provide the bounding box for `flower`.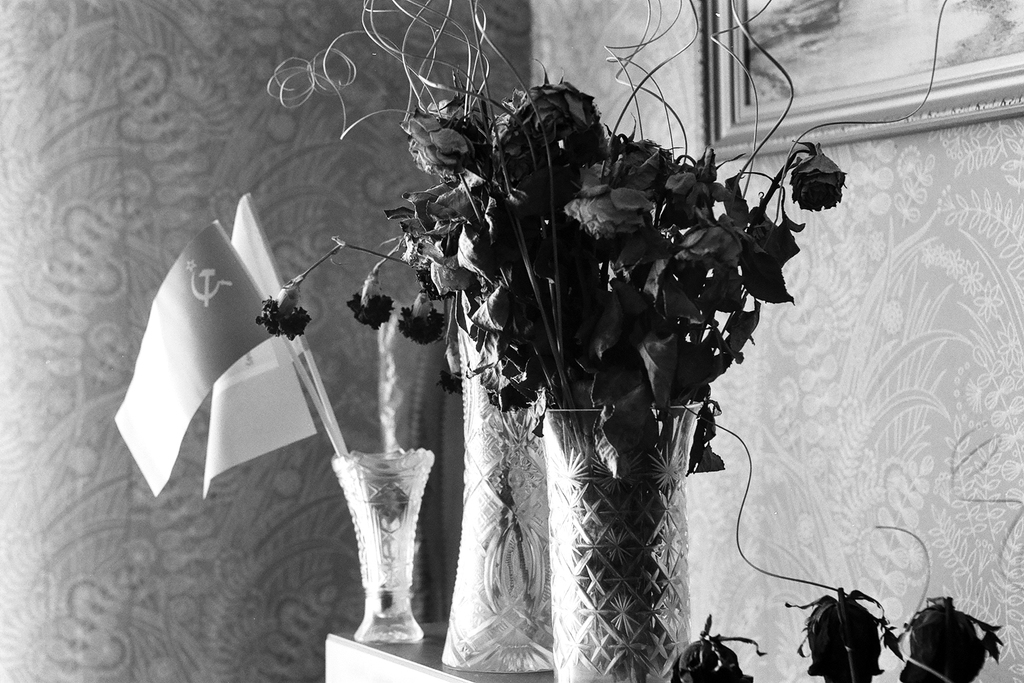
pyautogui.locateOnScreen(791, 138, 855, 219).
